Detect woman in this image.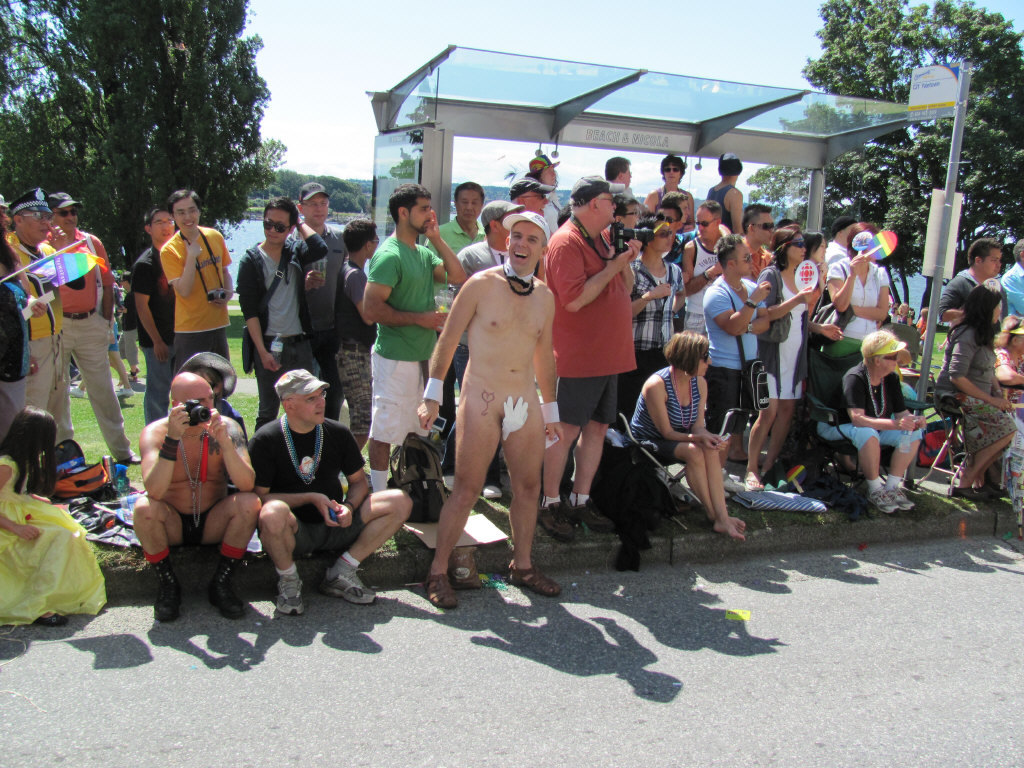
Detection: bbox=[523, 152, 565, 240].
